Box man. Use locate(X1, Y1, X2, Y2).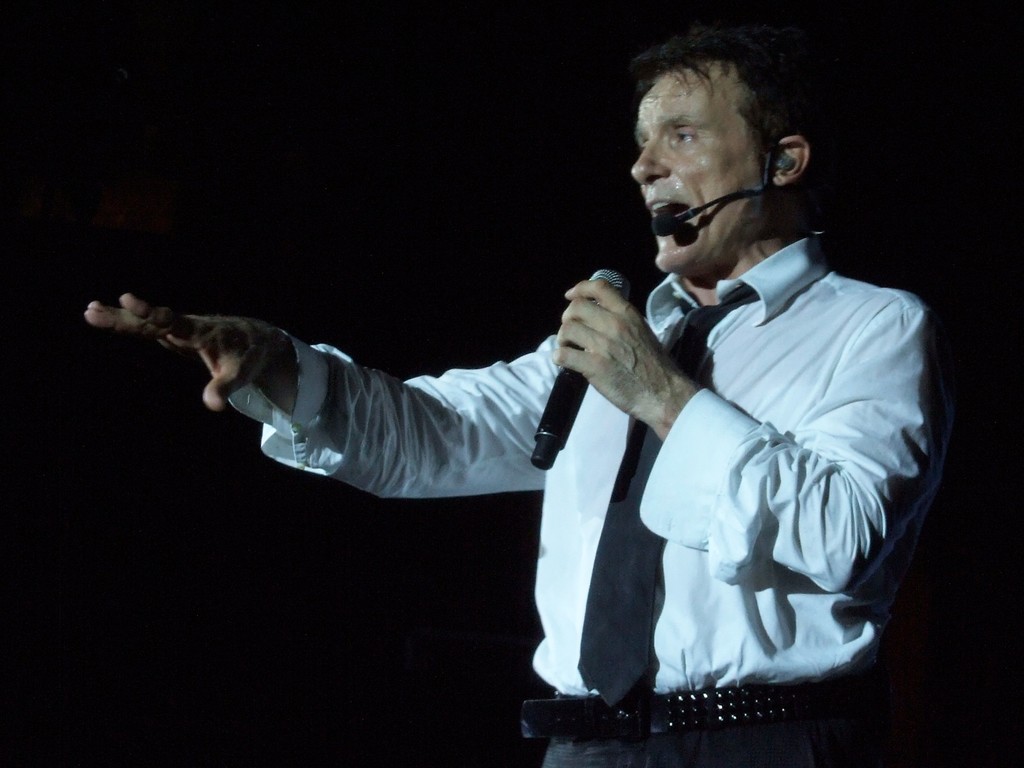
locate(76, 22, 950, 767).
